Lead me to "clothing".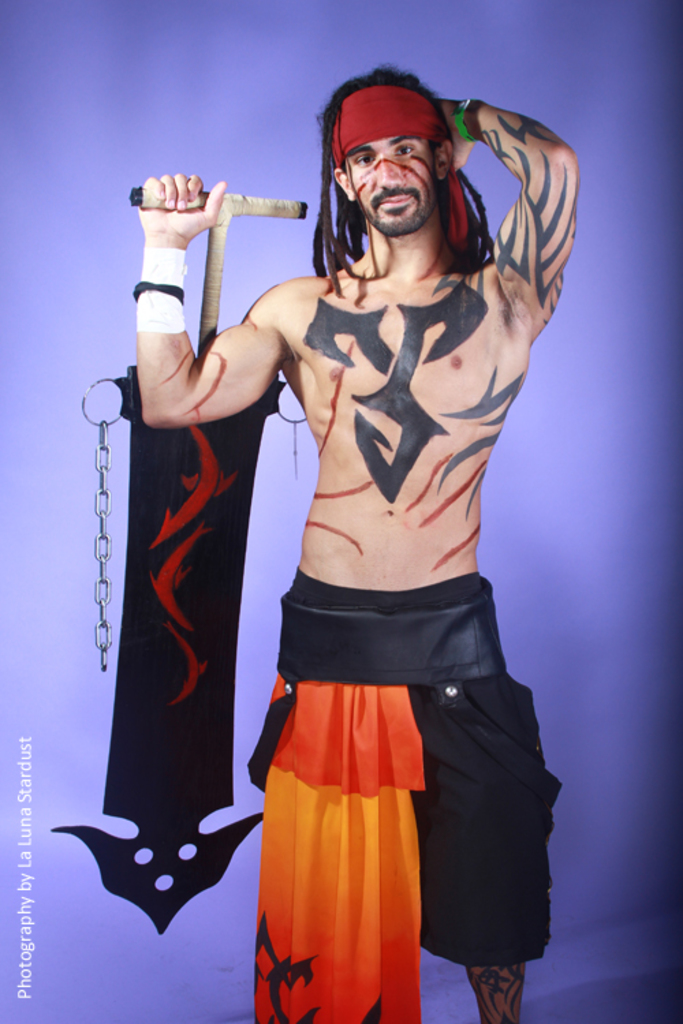
Lead to <region>324, 90, 484, 250</region>.
